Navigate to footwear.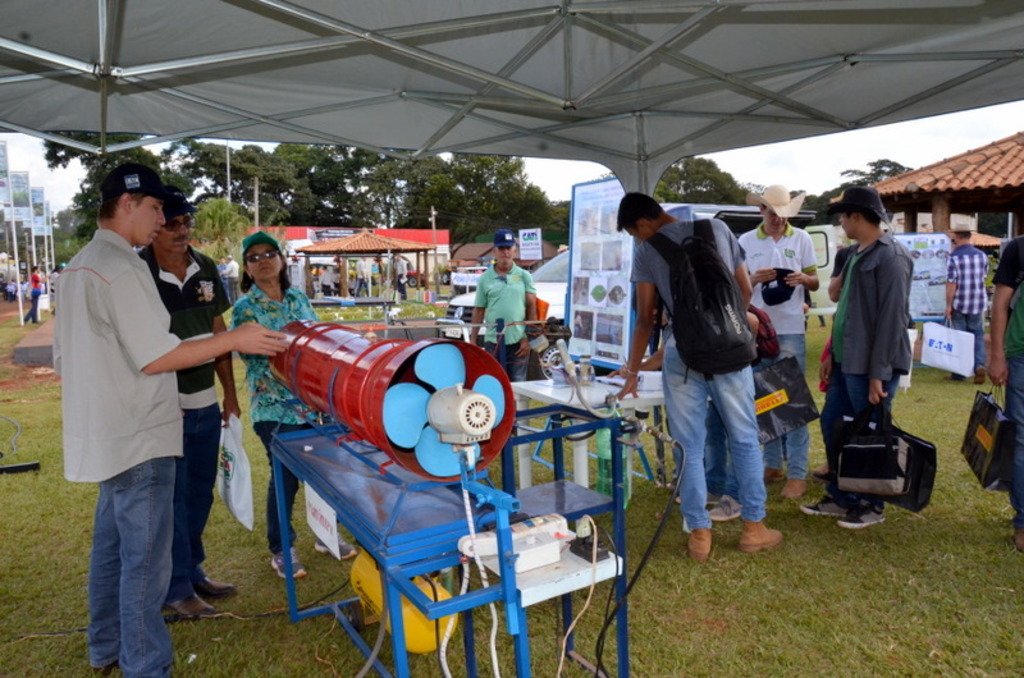
Navigation target: {"left": 1010, "top": 531, "right": 1020, "bottom": 551}.
